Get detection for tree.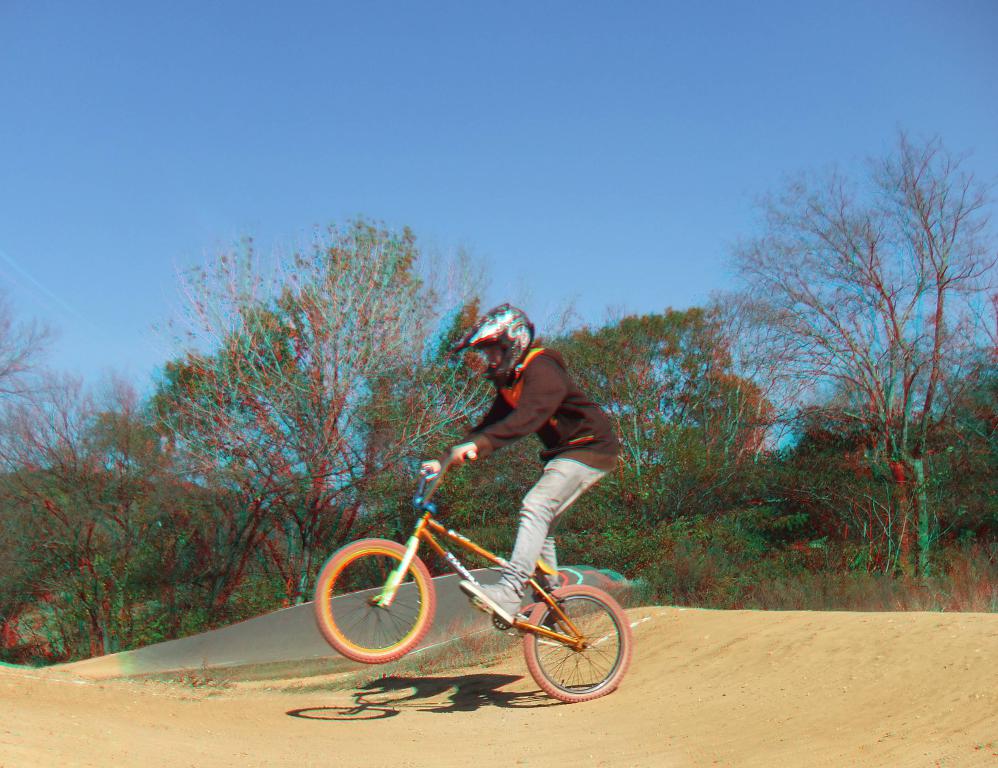
Detection: box=[0, 457, 72, 667].
